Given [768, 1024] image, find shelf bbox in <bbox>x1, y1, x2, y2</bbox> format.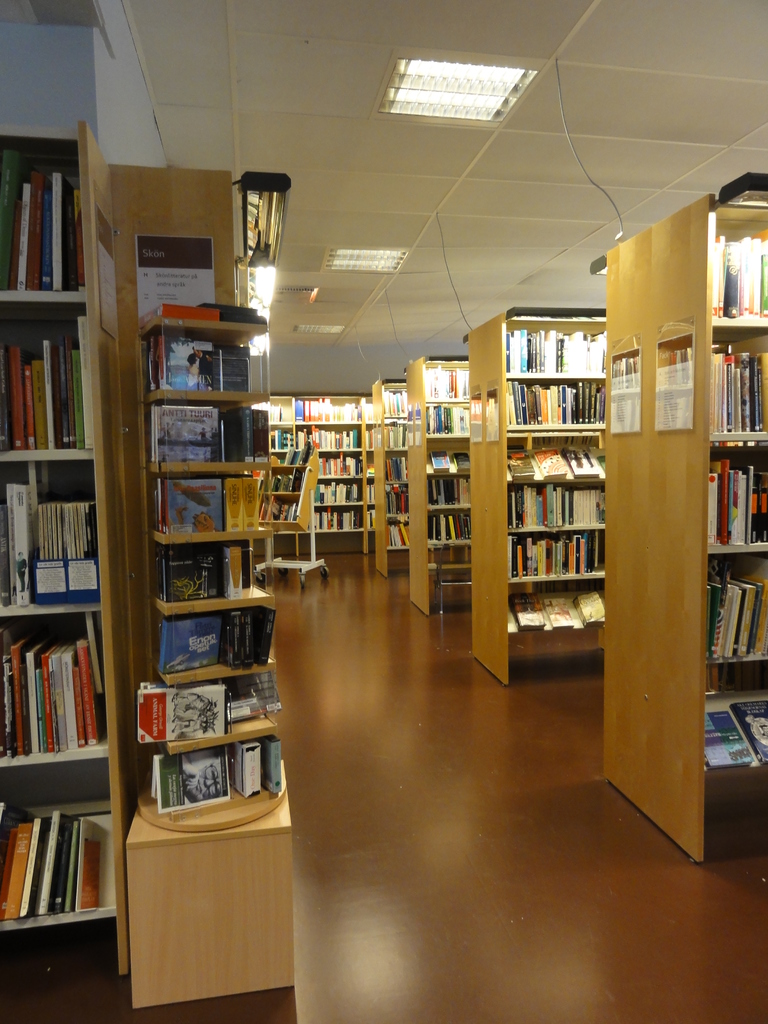
<bbox>134, 458, 271, 538</bbox>.
